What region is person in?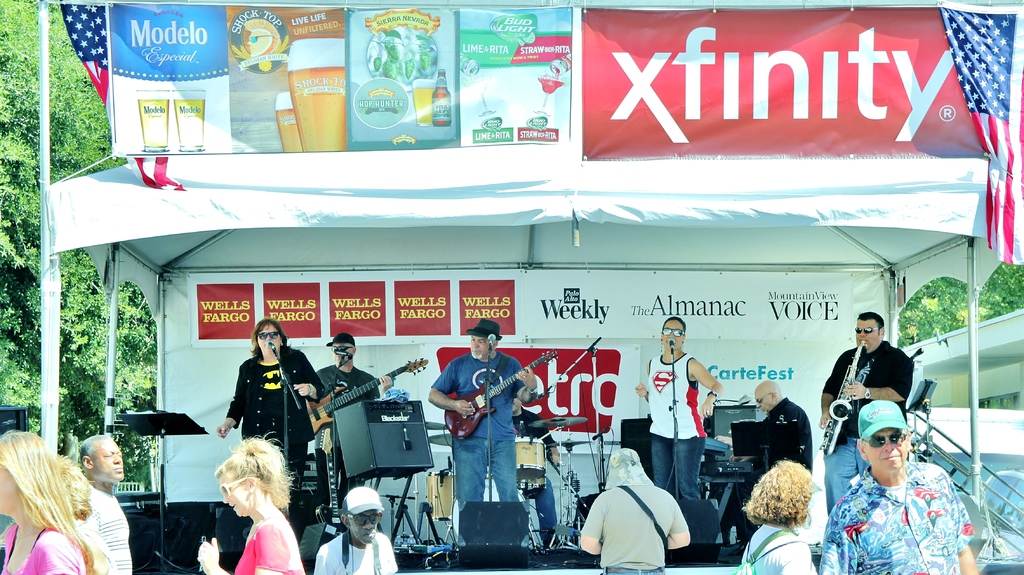
{"left": 577, "top": 445, "right": 692, "bottom": 573}.
